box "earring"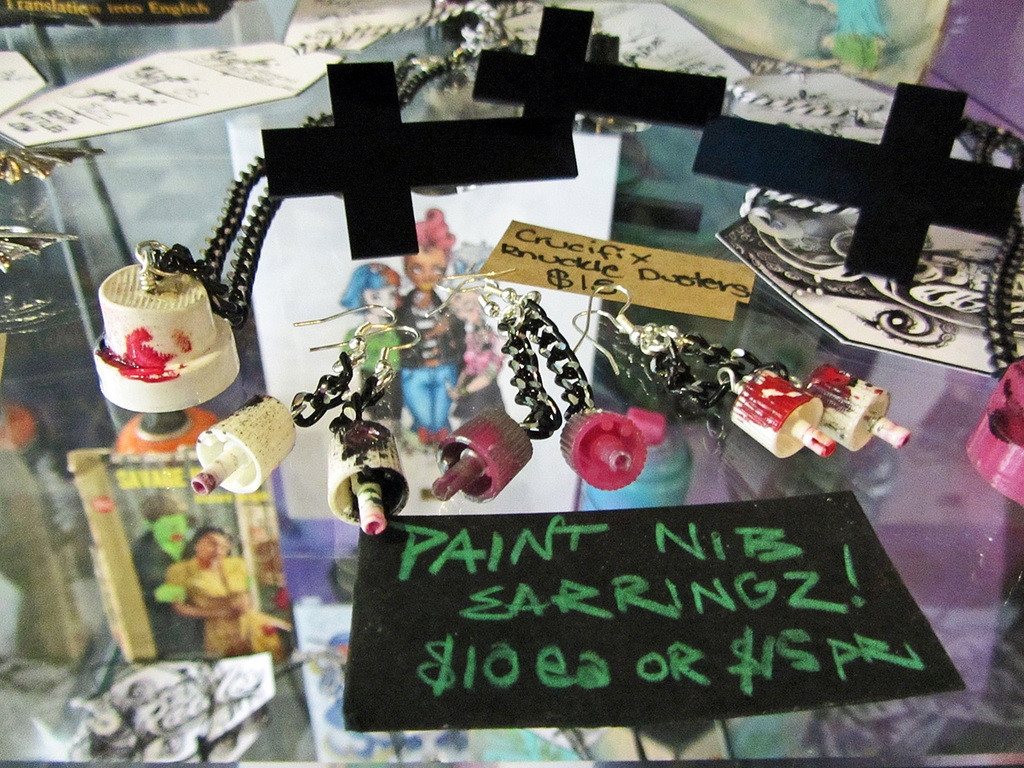
left=428, top=271, right=557, bottom=503
